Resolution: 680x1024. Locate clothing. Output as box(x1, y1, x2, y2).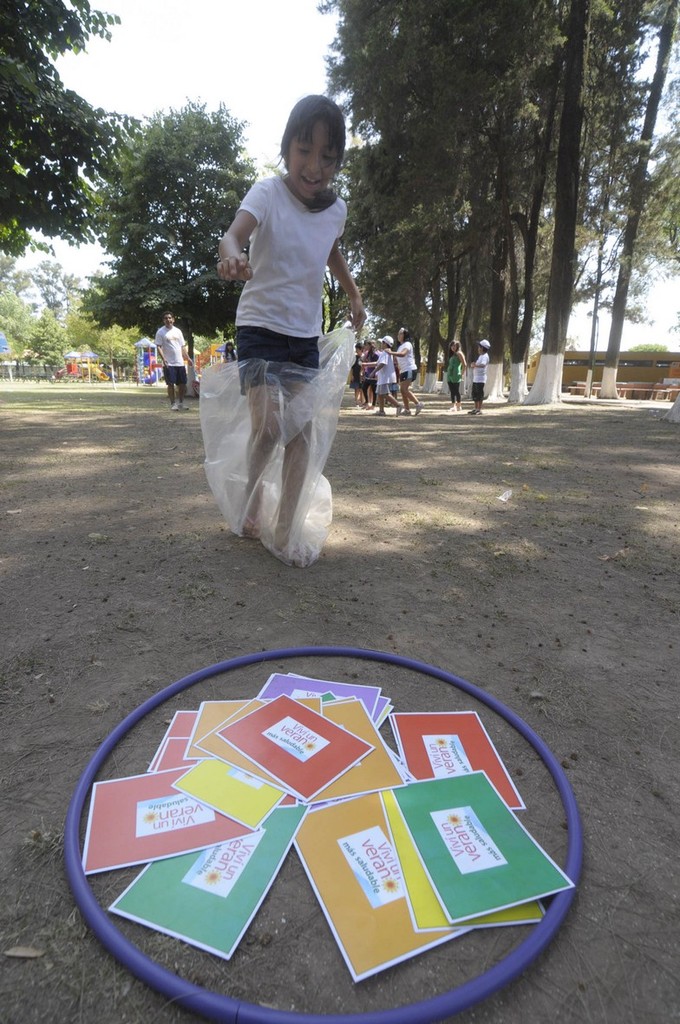
box(222, 351, 239, 363).
